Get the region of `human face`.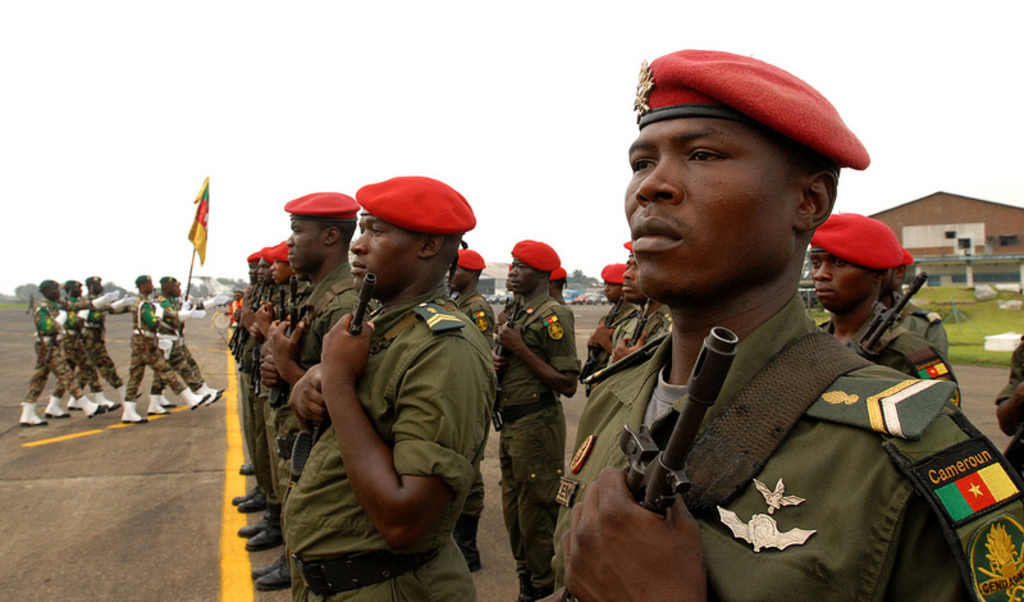
<region>805, 250, 873, 306</region>.
